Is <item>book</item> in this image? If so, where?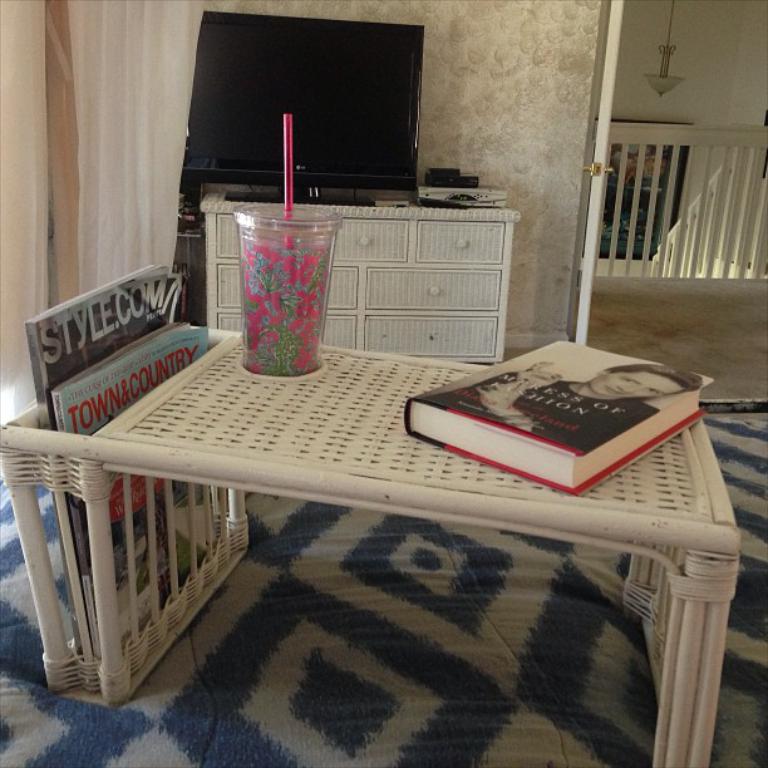
Yes, at x1=413 y1=349 x2=686 y2=498.
